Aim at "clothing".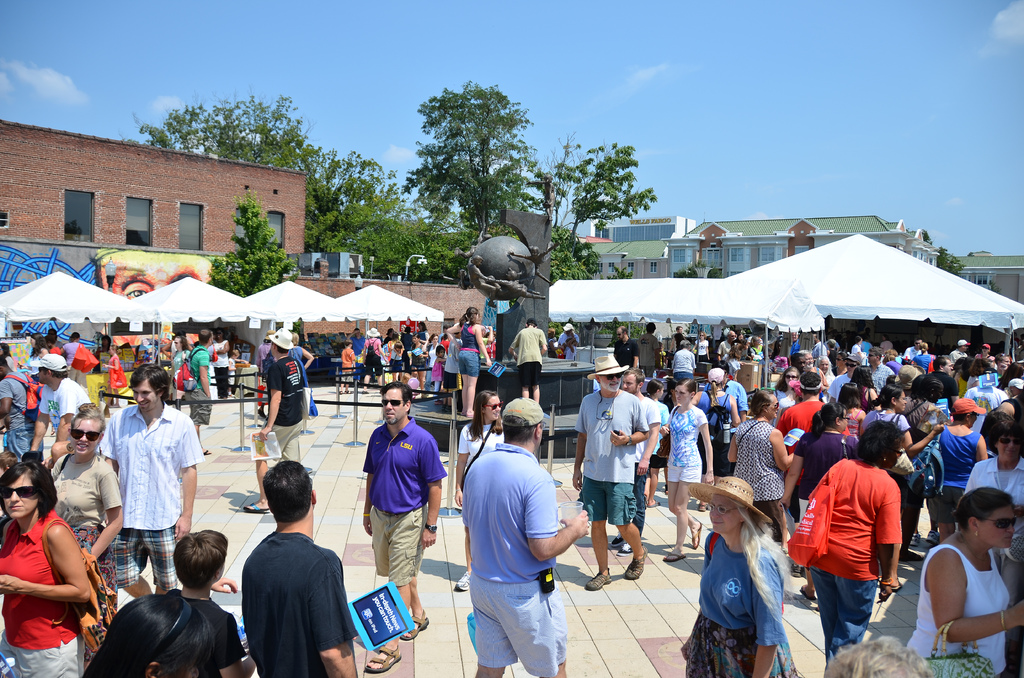
Aimed at [825, 371, 856, 402].
